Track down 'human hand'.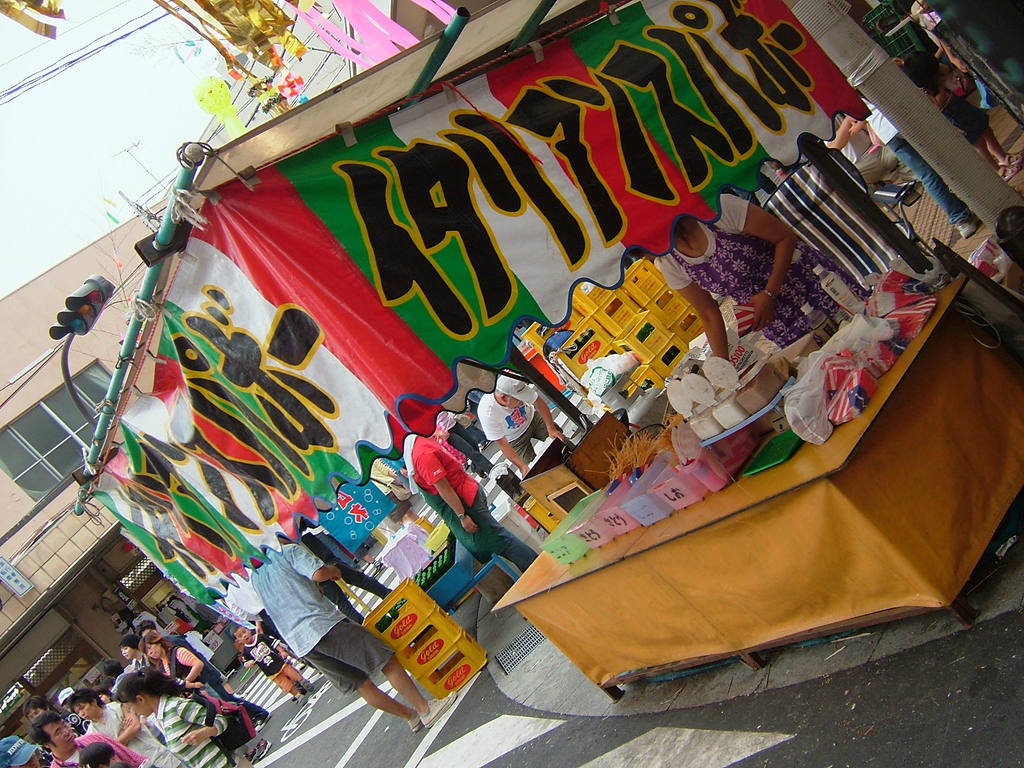
Tracked to (x1=245, y1=659, x2=255, y2=668).
